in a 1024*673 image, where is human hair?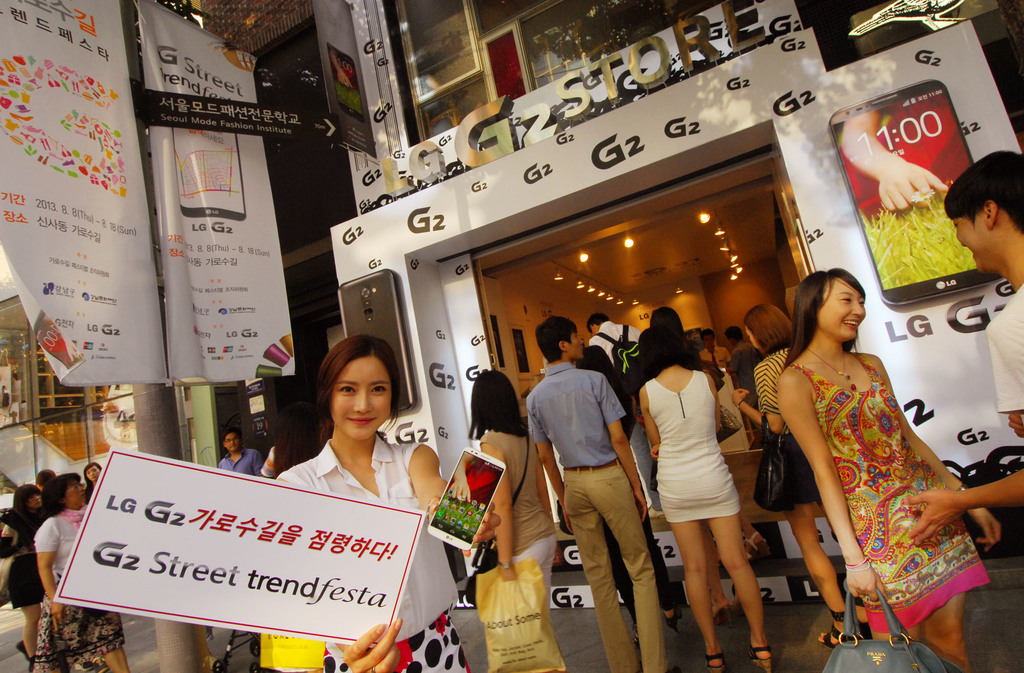
723/325/745/343.
